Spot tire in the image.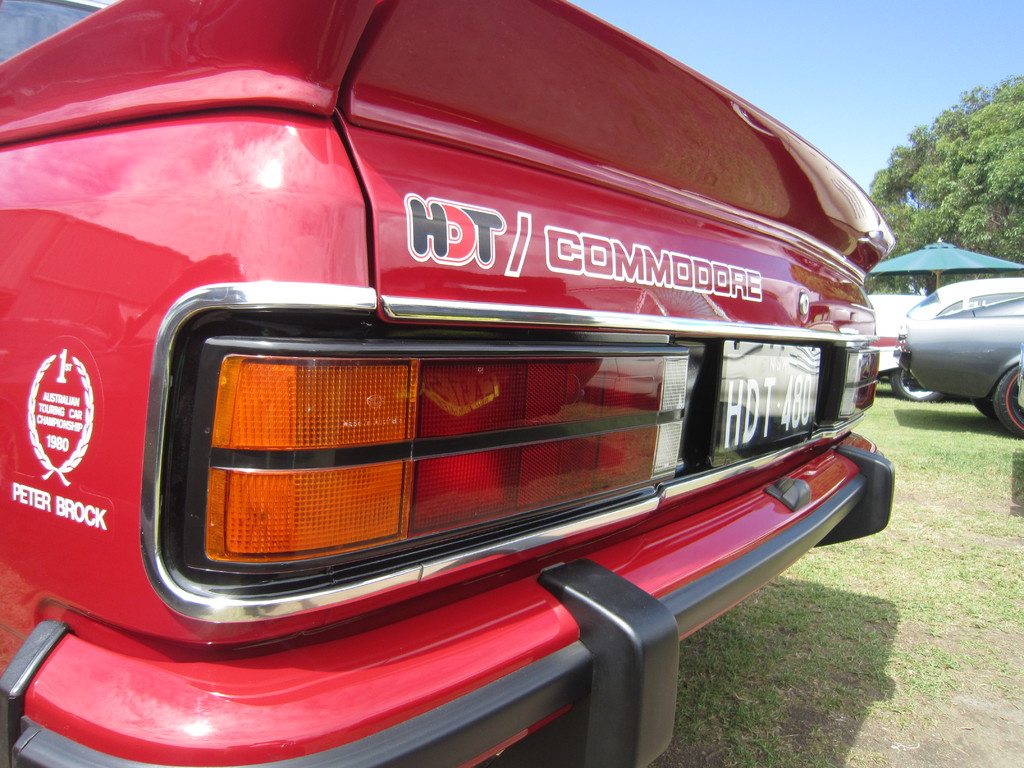
tire found at l=991, t=365, r=1023, b=434.
